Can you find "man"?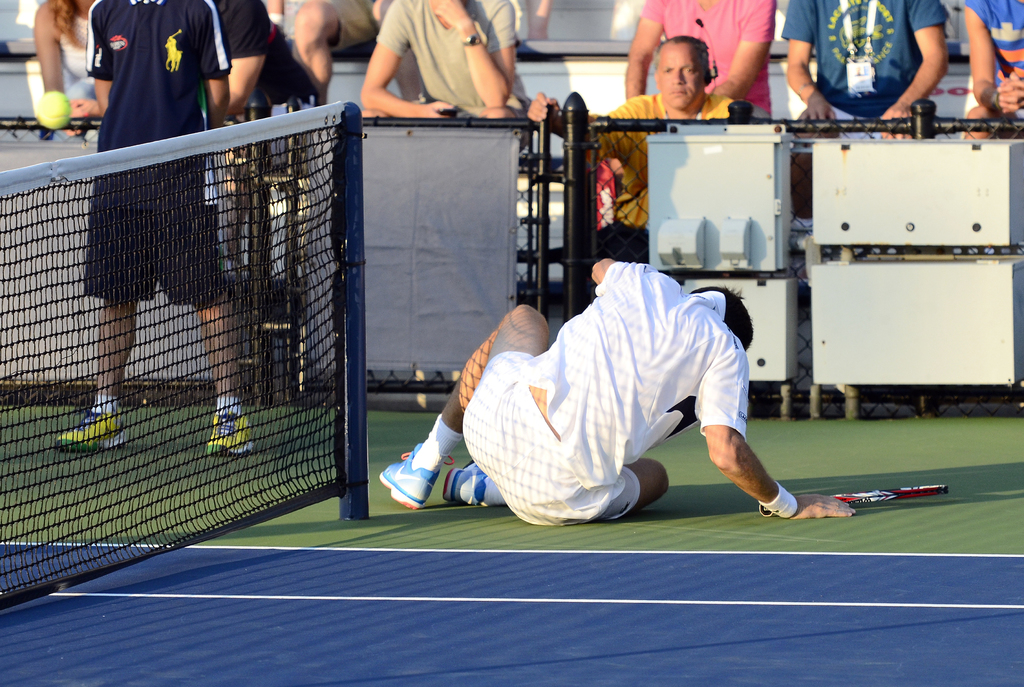
Yes, bounding box: Rect(202, 0, 271, 263).
